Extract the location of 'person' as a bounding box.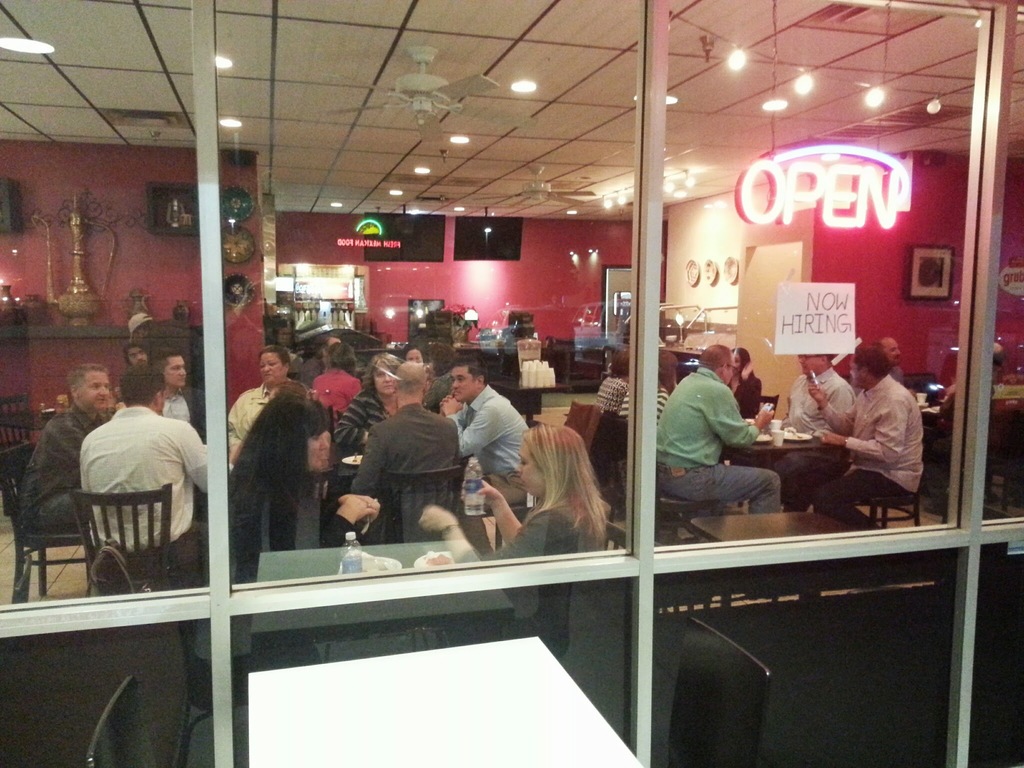
select_region(595, 344, 636, 421).
